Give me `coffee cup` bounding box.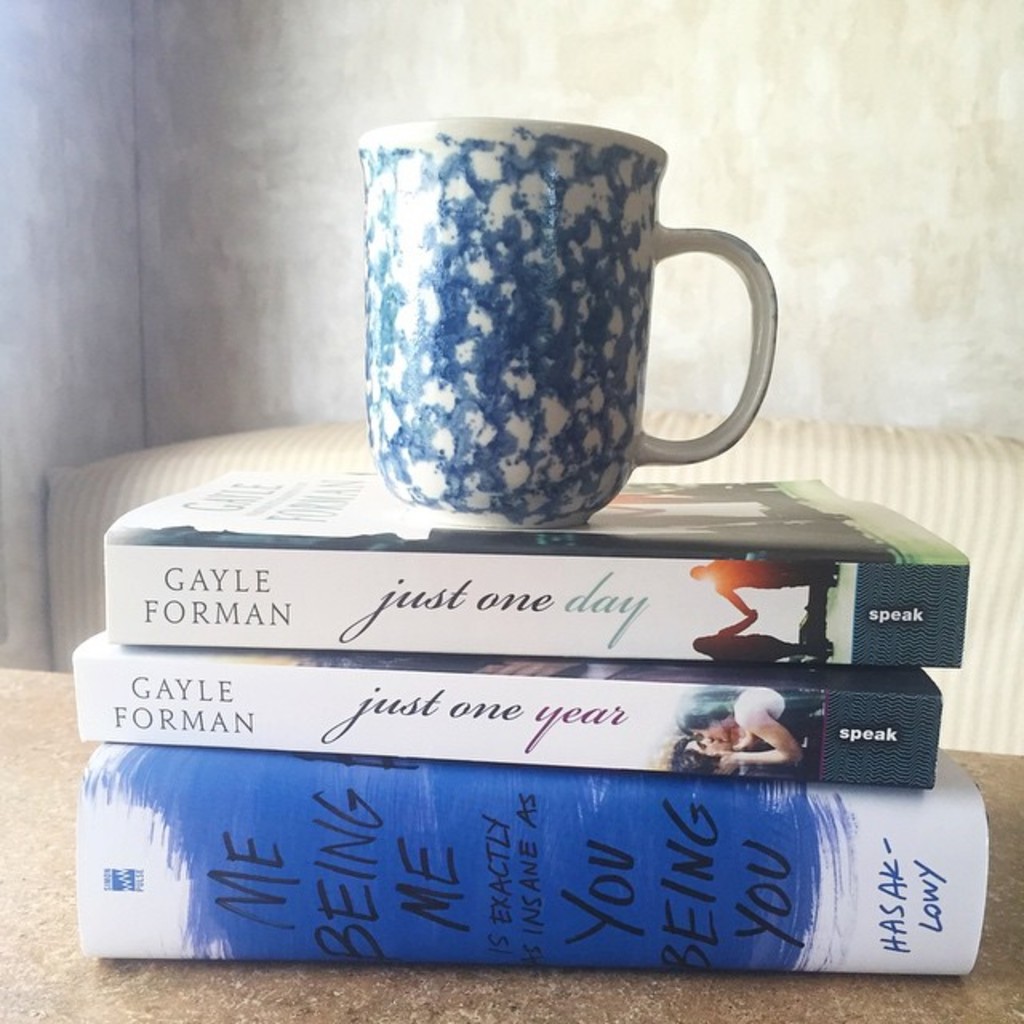
x1=354 y1=114 x2=781 y2=528.
